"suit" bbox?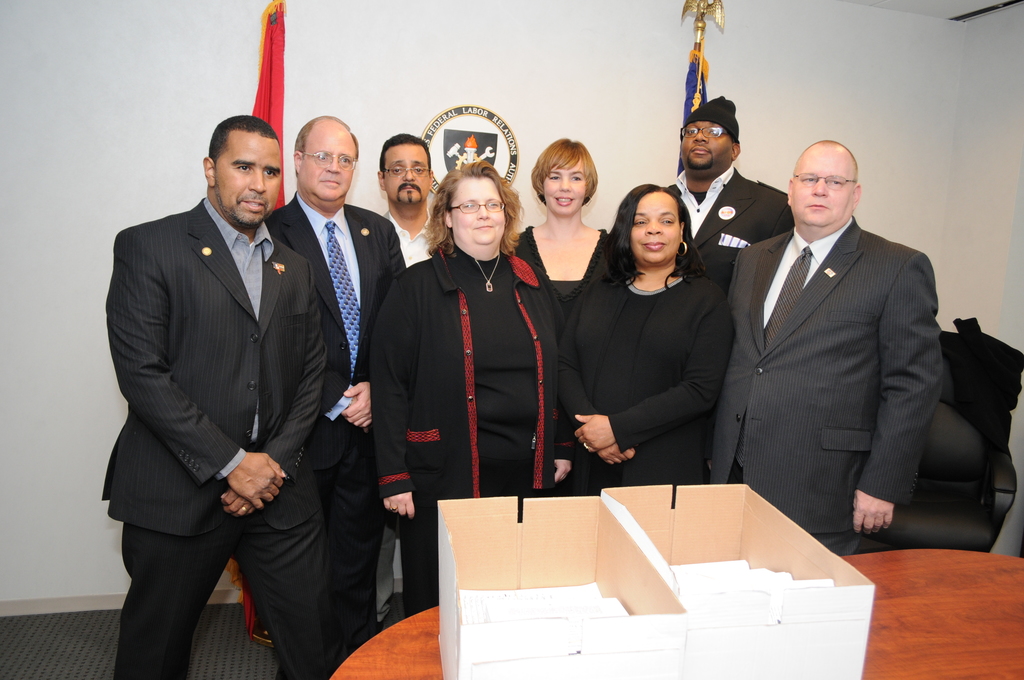
locate(100, 195, 346, 679)
